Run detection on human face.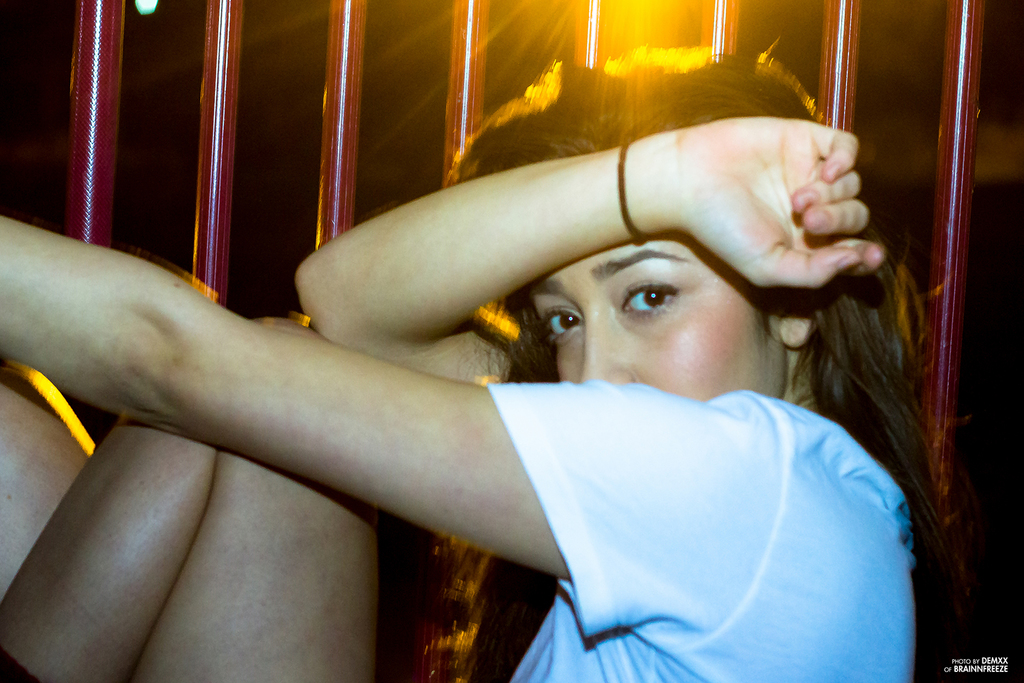
Result: left=525, top=234, right=780, bottom=397.
